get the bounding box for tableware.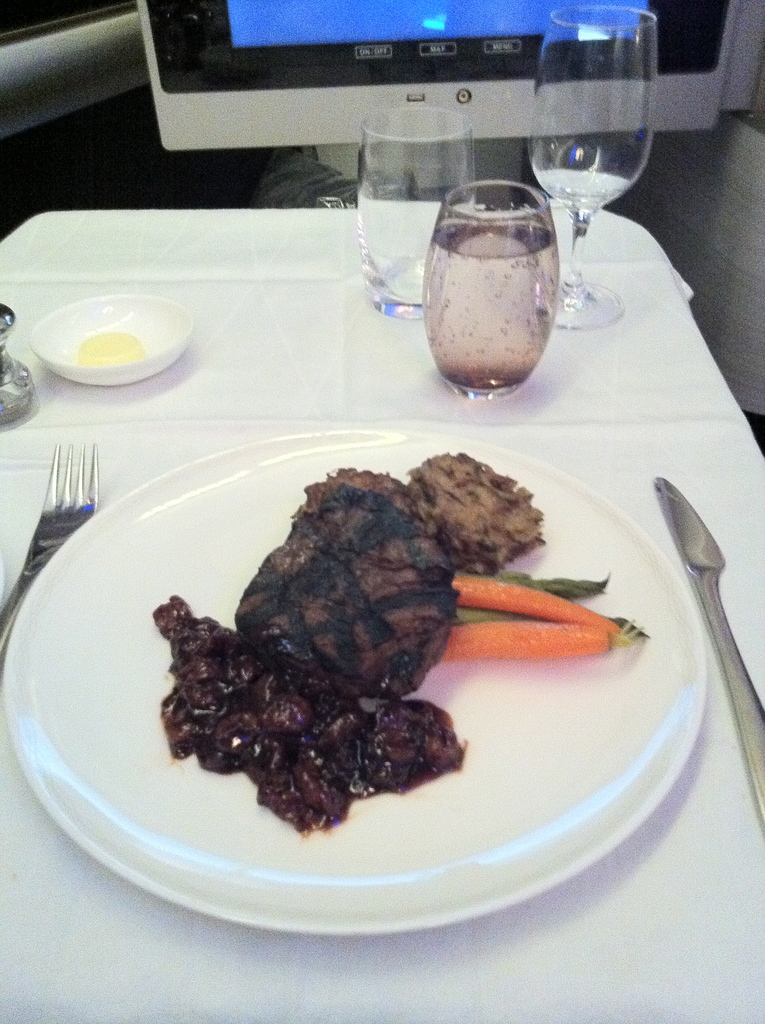
421:179:567:401.
